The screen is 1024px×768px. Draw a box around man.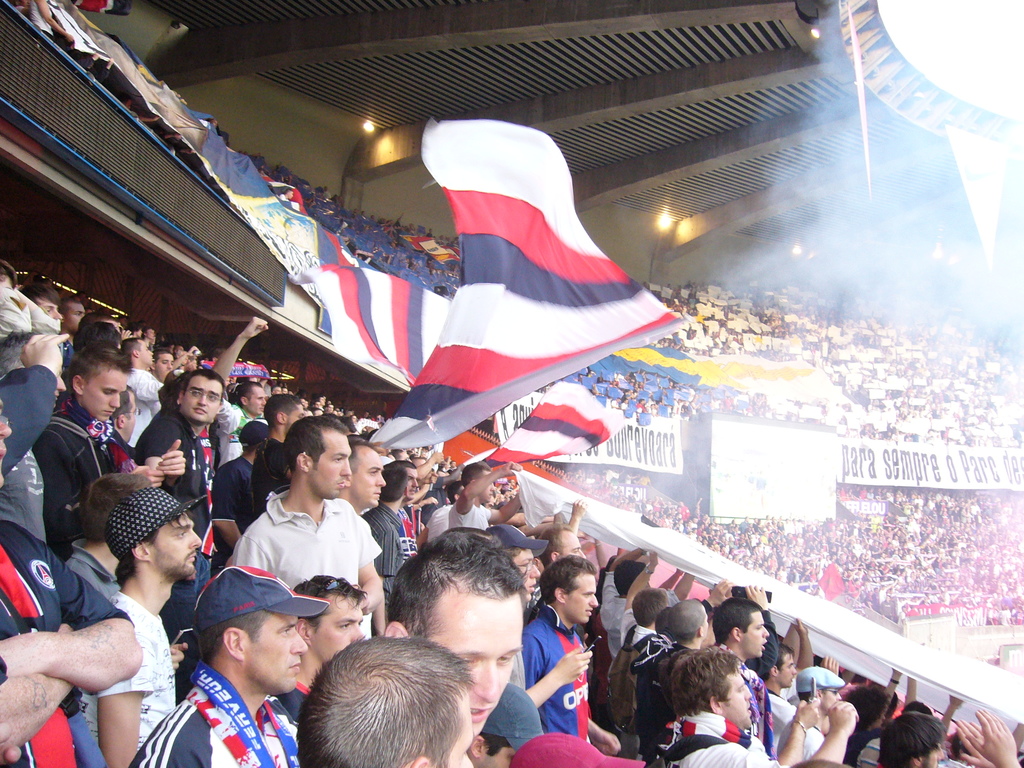
310 401 322 407.
